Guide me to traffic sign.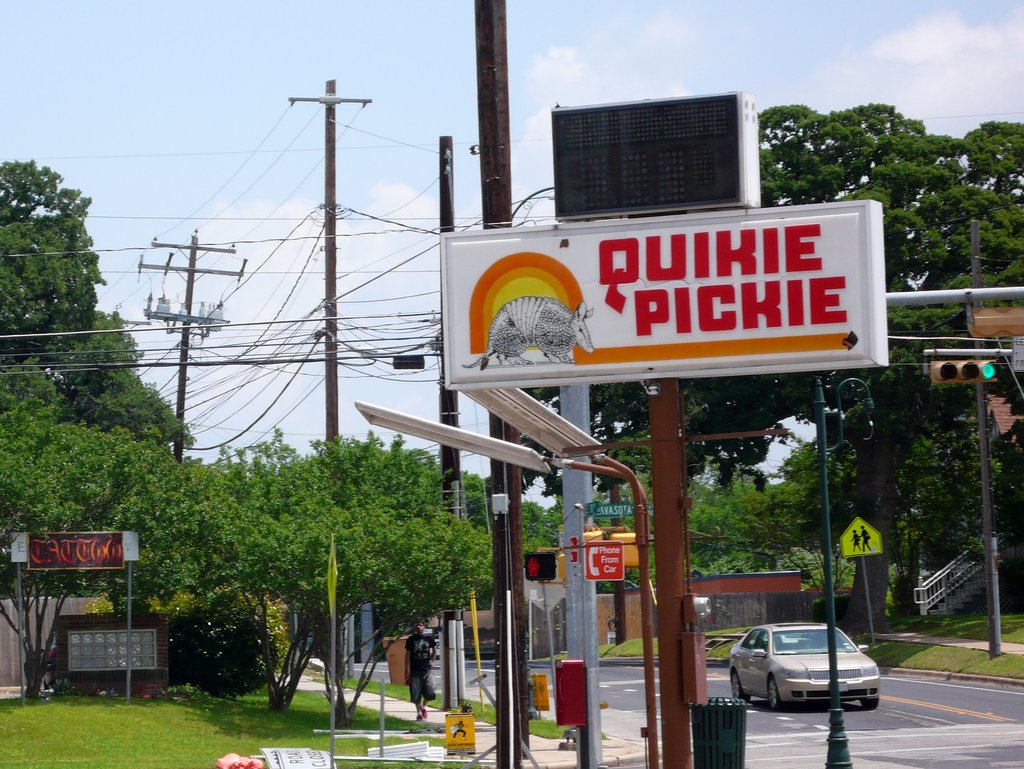
Guidance: select_region(524, 548, 554, 583).
